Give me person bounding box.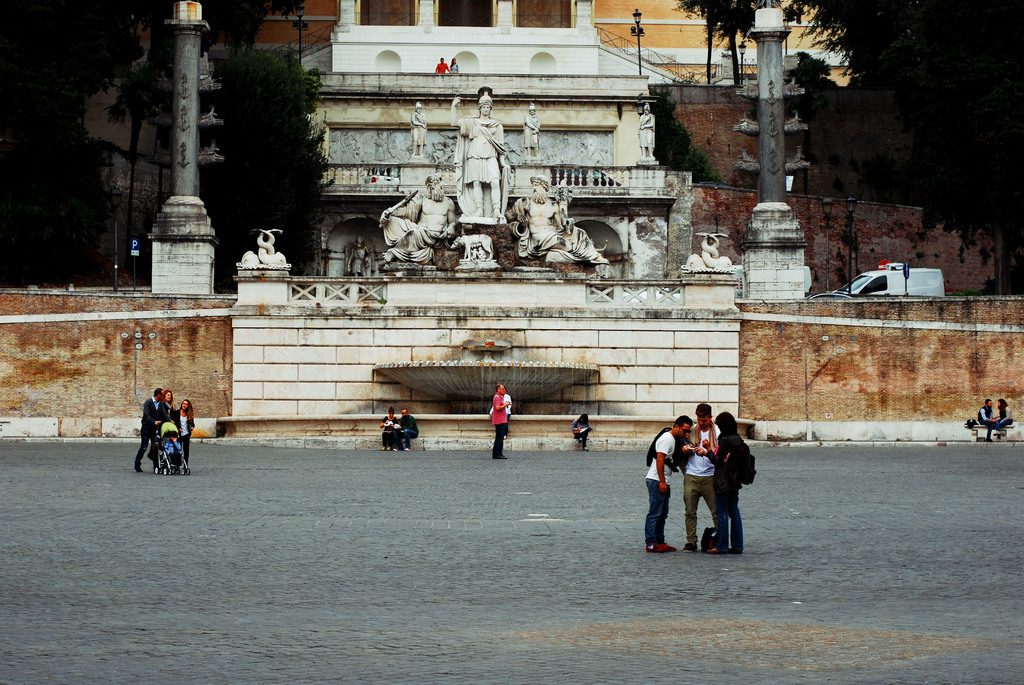
[678, 405, 723, 548].
